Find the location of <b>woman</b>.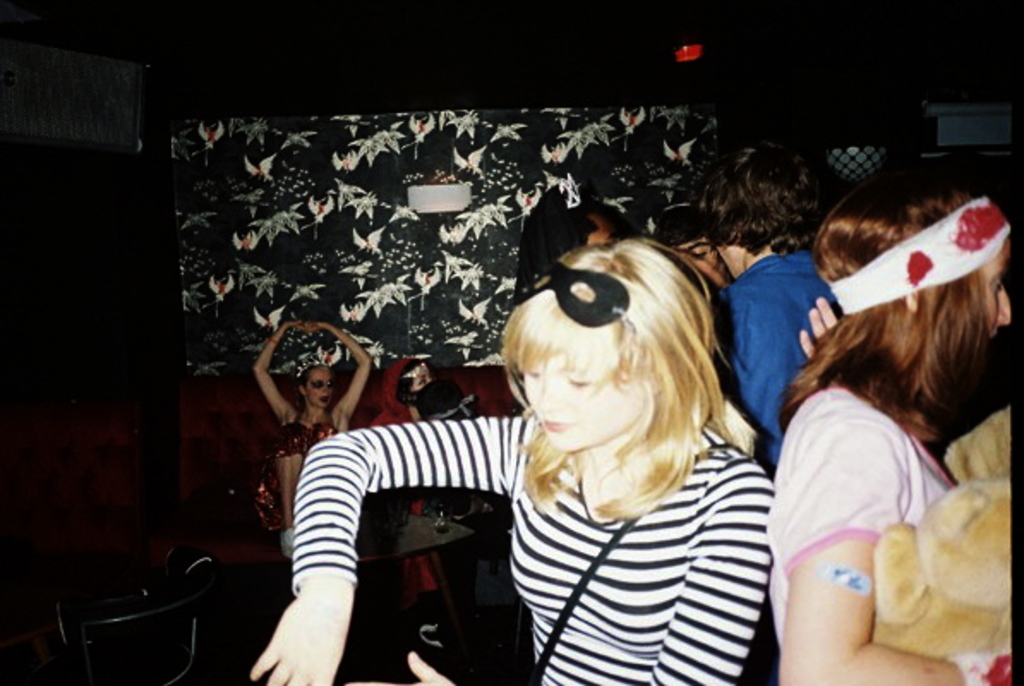
Location: x1=259 y1=316 x2=370 y2=535.
